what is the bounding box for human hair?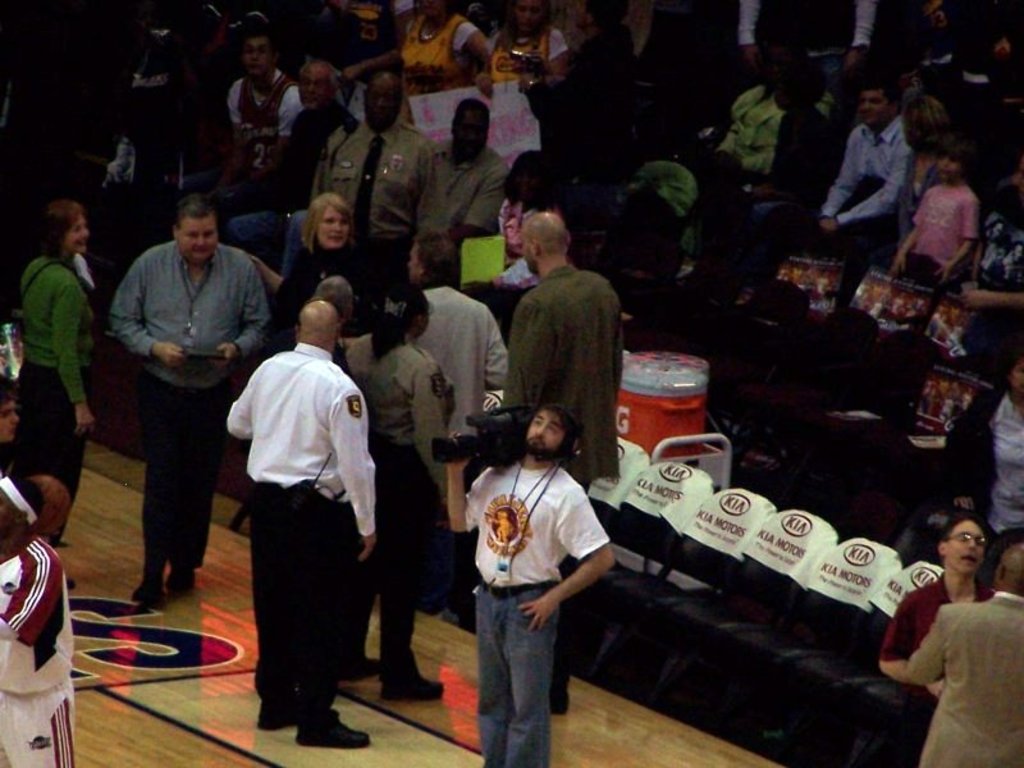
[x1=369, y1=284, x2=429, y2=365].
